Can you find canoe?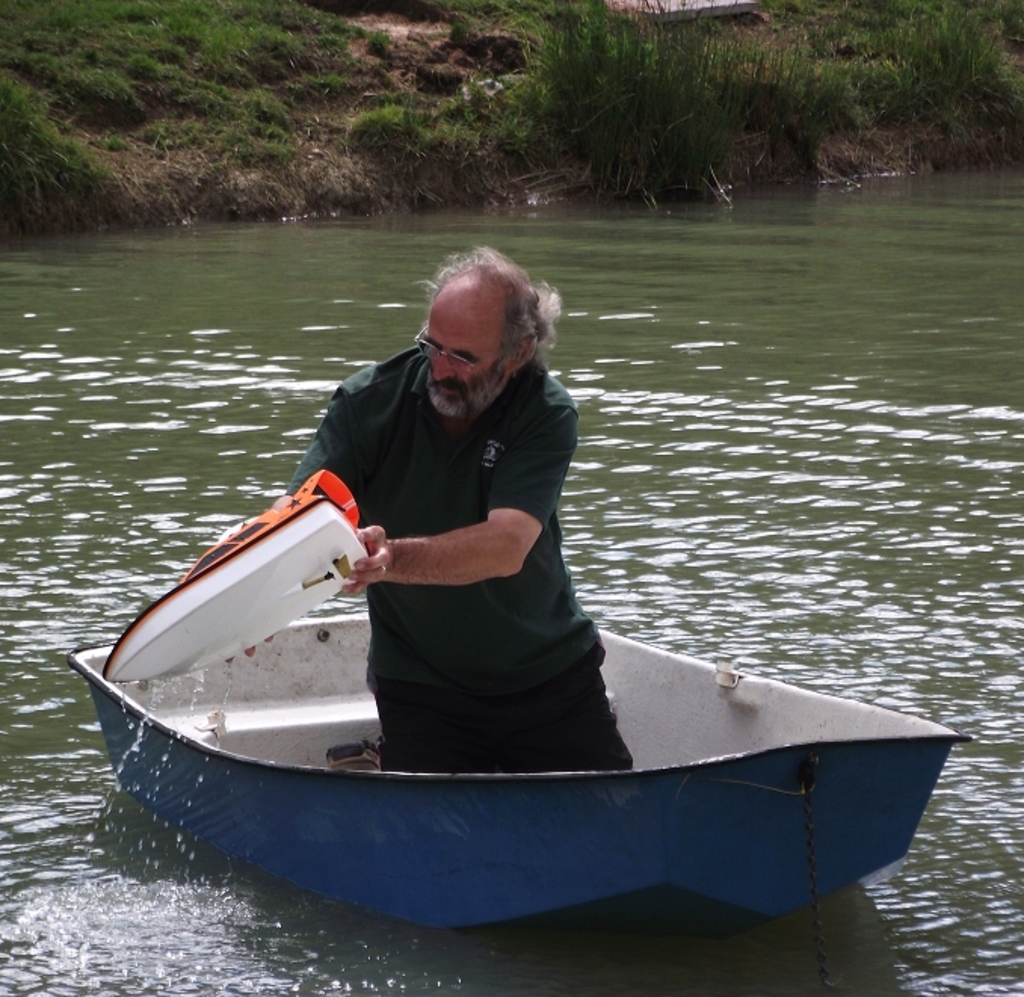
Yes, bounding box: locate(62, 612, 968, 935).
